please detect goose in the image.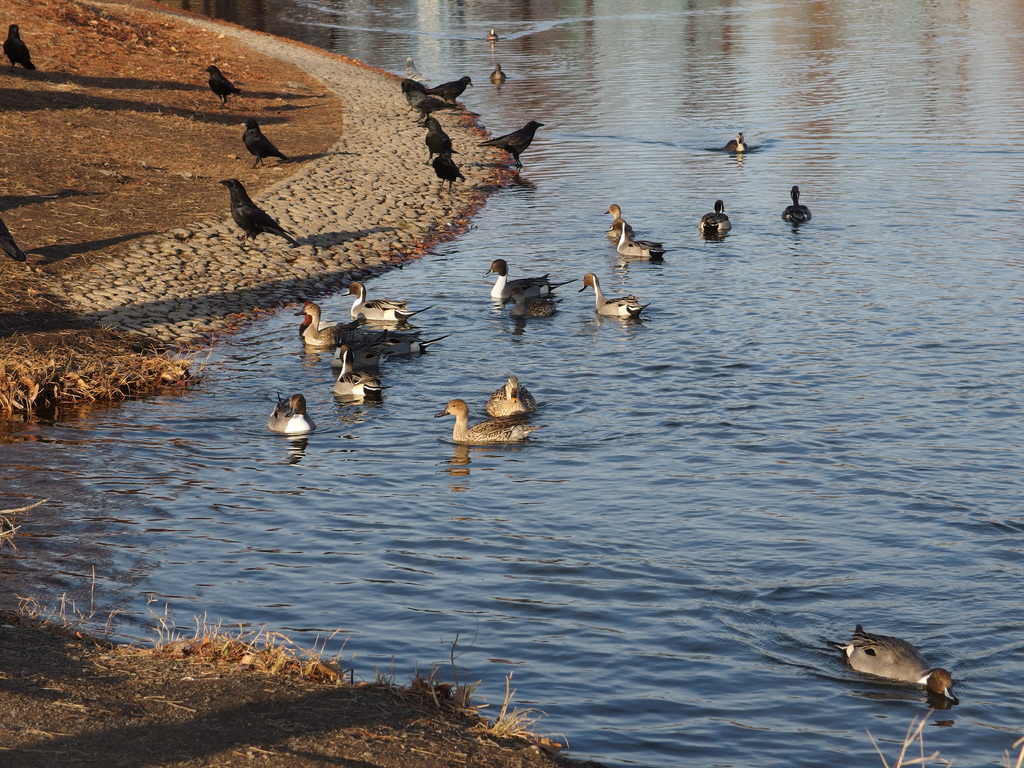
BBox(436, 394, 545, 443).
